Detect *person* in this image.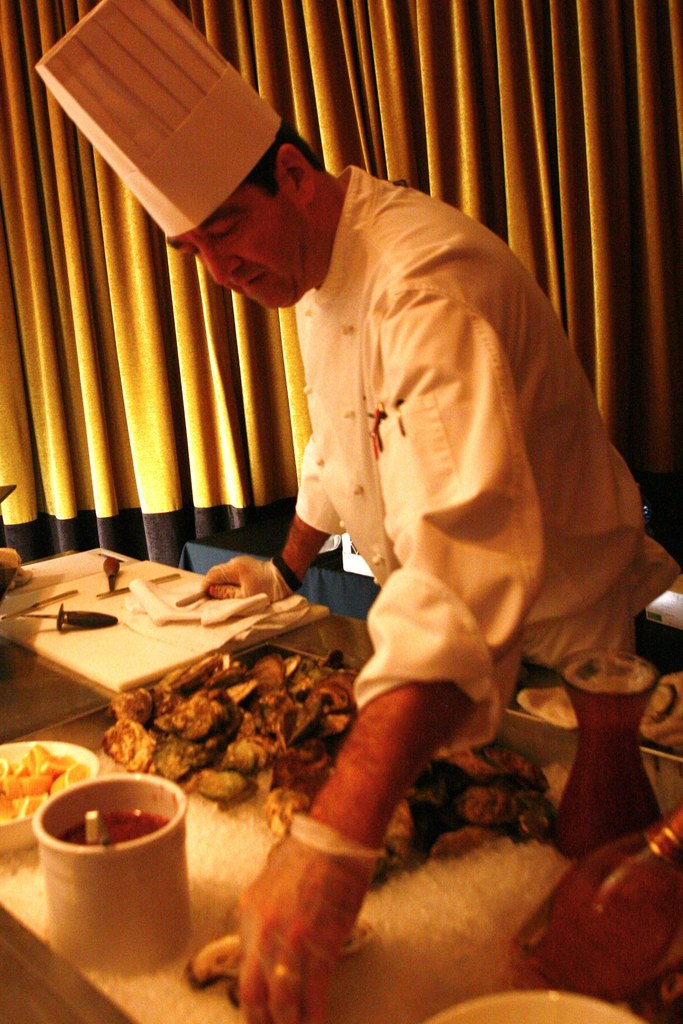
Detection: [33,0,682,1023].
